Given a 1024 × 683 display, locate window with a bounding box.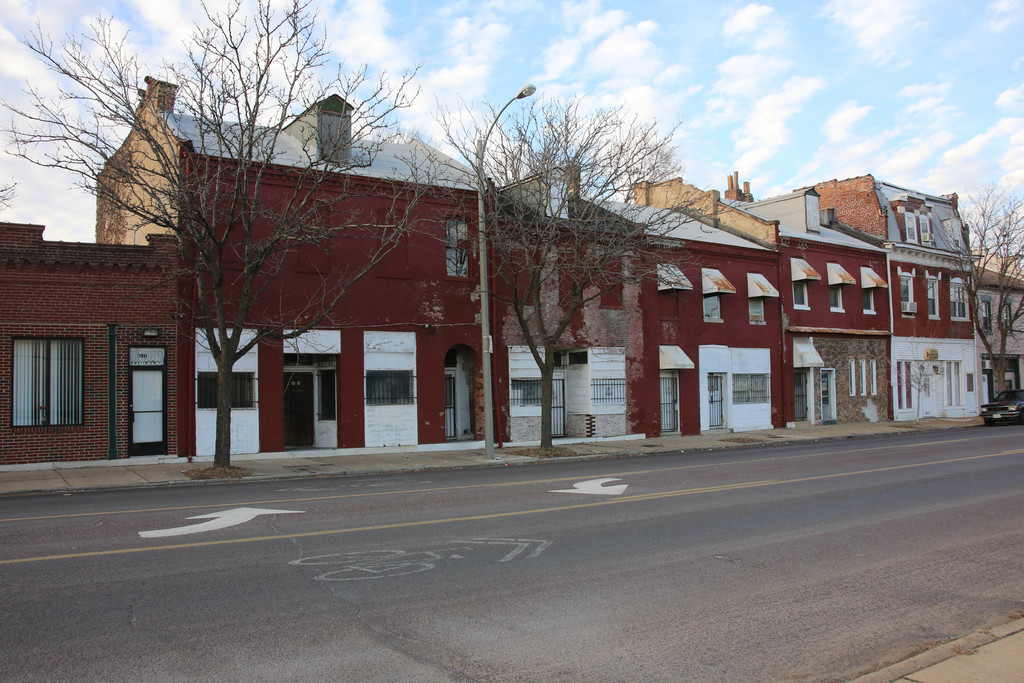
Located: <region>131, 342, 169, 368</region>.
